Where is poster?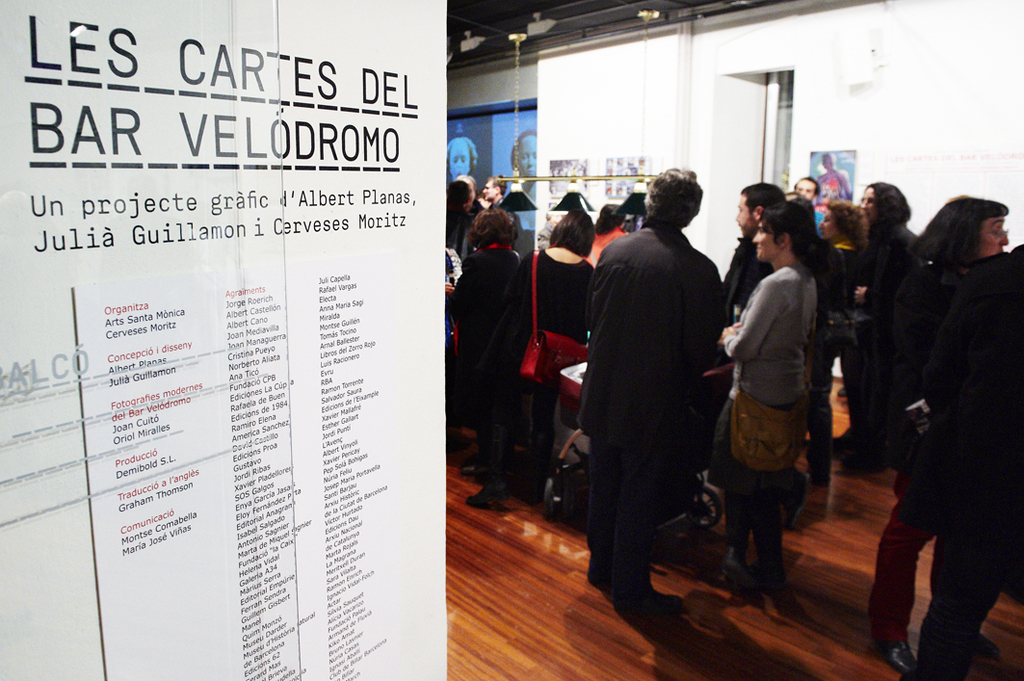
box(0, 0, 445, 680).
